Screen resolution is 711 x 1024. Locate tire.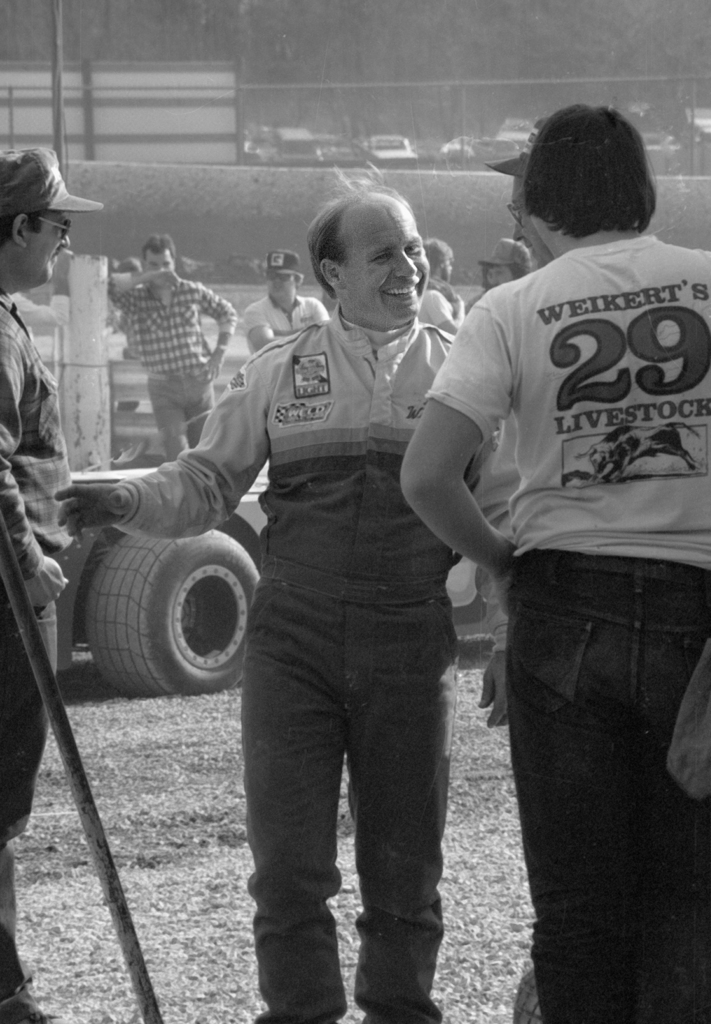
l=82, t=529, r=262, b=691.
